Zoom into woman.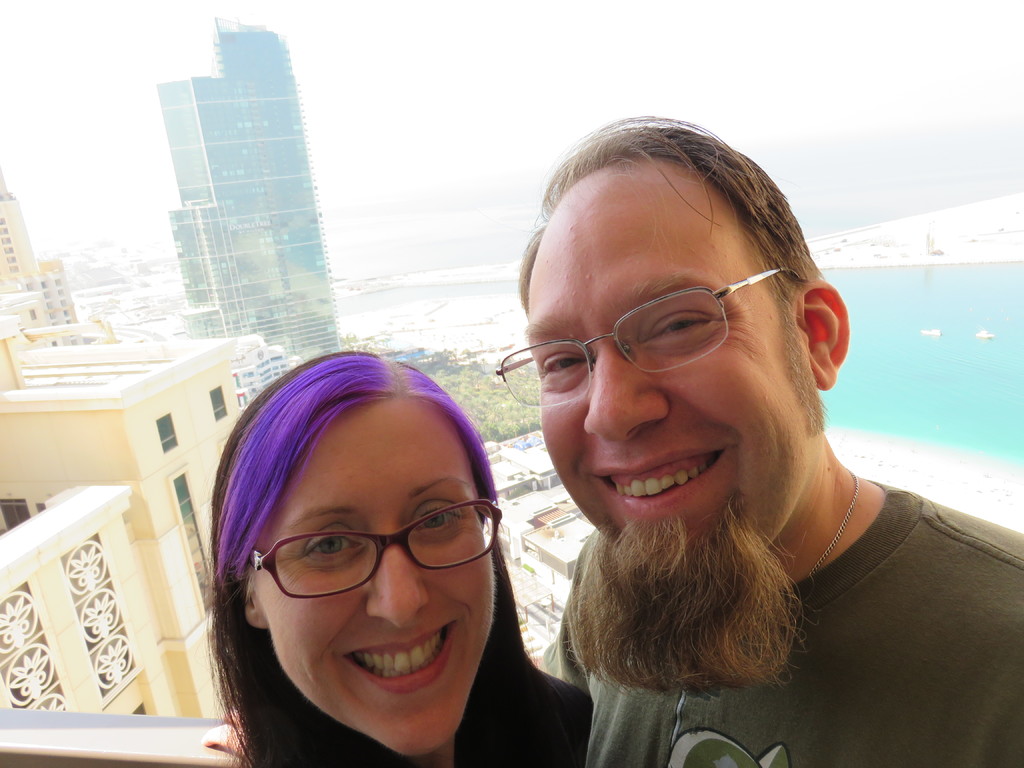
Zoom target: <box>204,351,591,767</box>.
